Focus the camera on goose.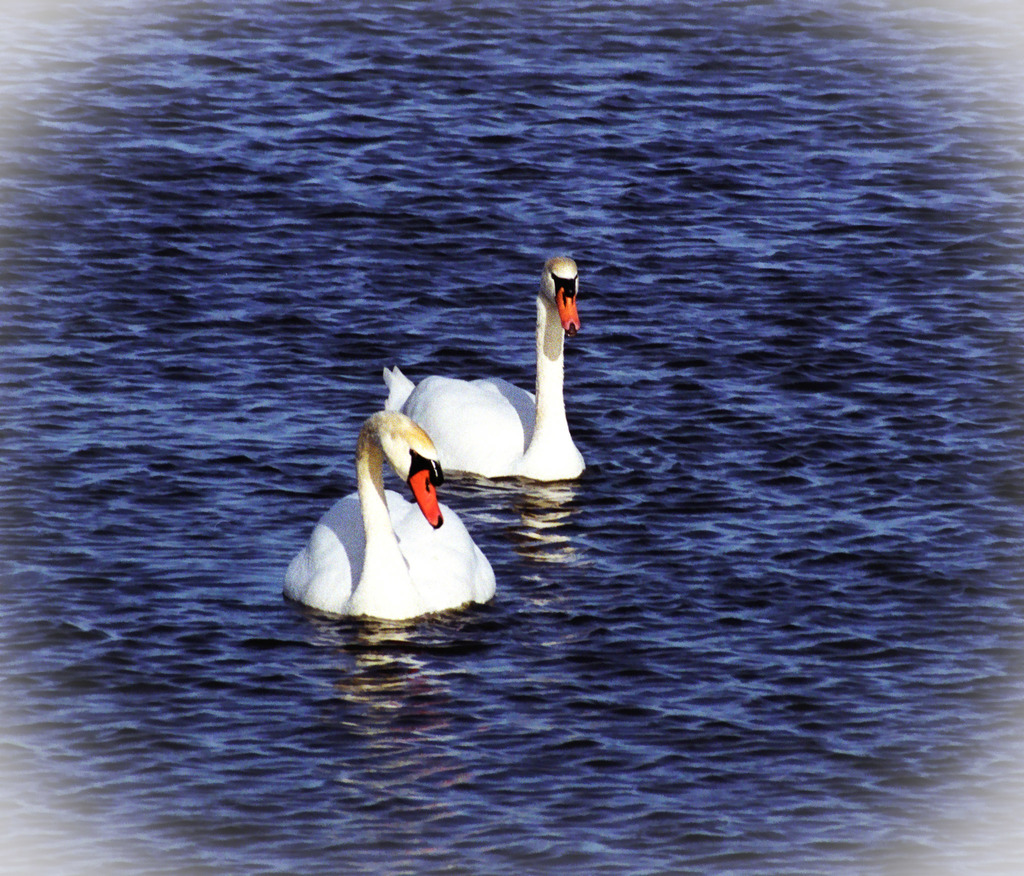
Focus region: BBox(280, 408, 495, 616).
